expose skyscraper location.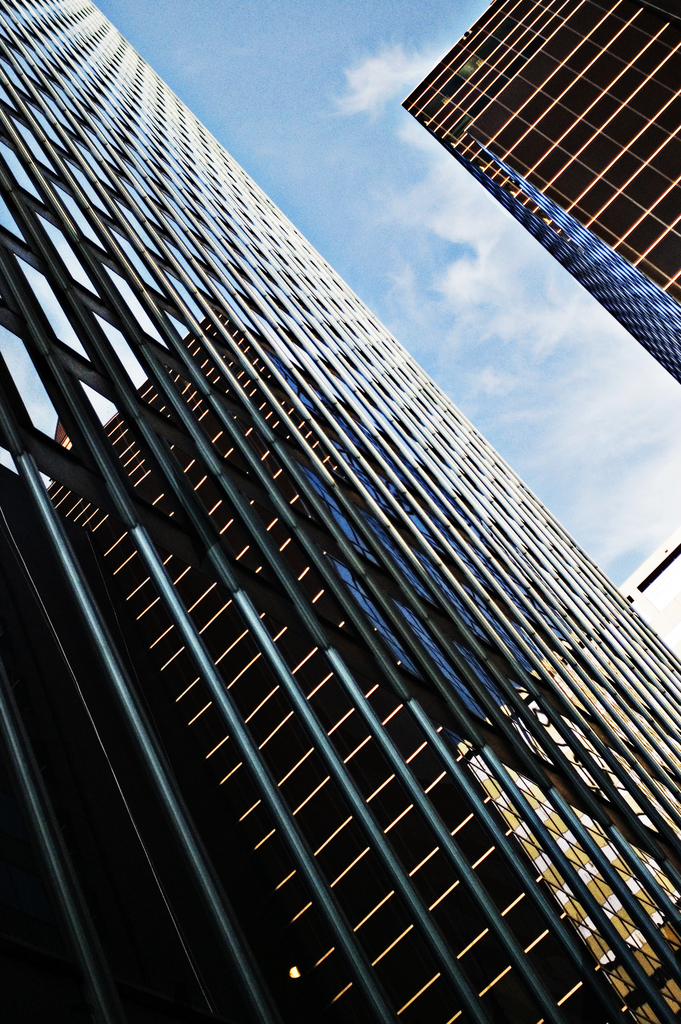
Exposed at <bbox>14, 28, 672, 991</bbox>.
